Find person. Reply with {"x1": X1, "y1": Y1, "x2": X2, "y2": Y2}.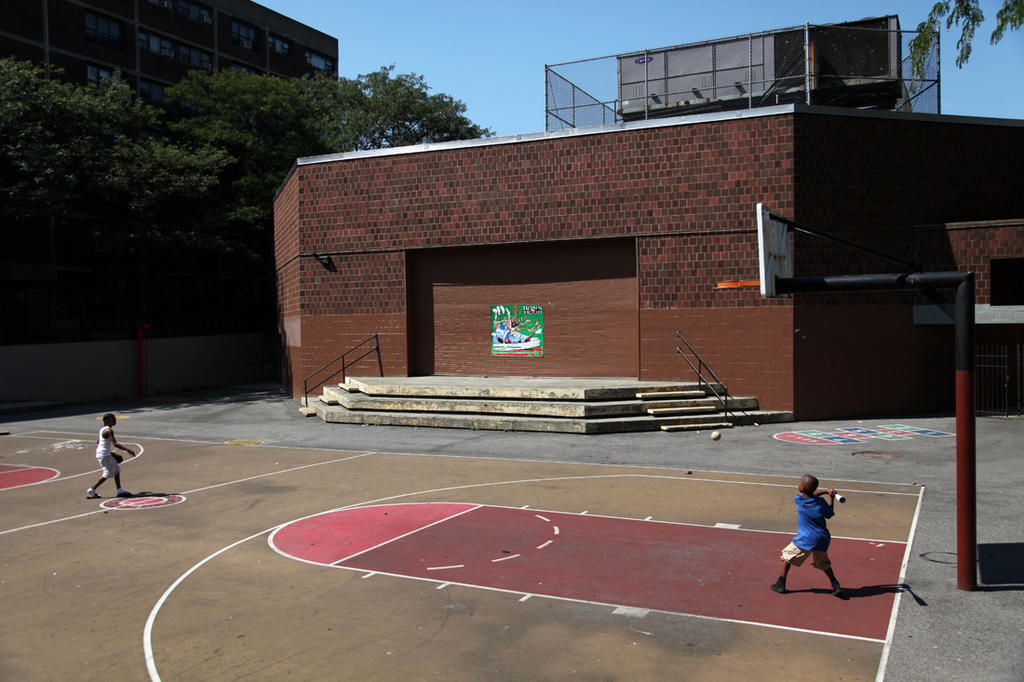
{"x1": 773, "y1": 476, "x2": 847, "y2": 601}.
